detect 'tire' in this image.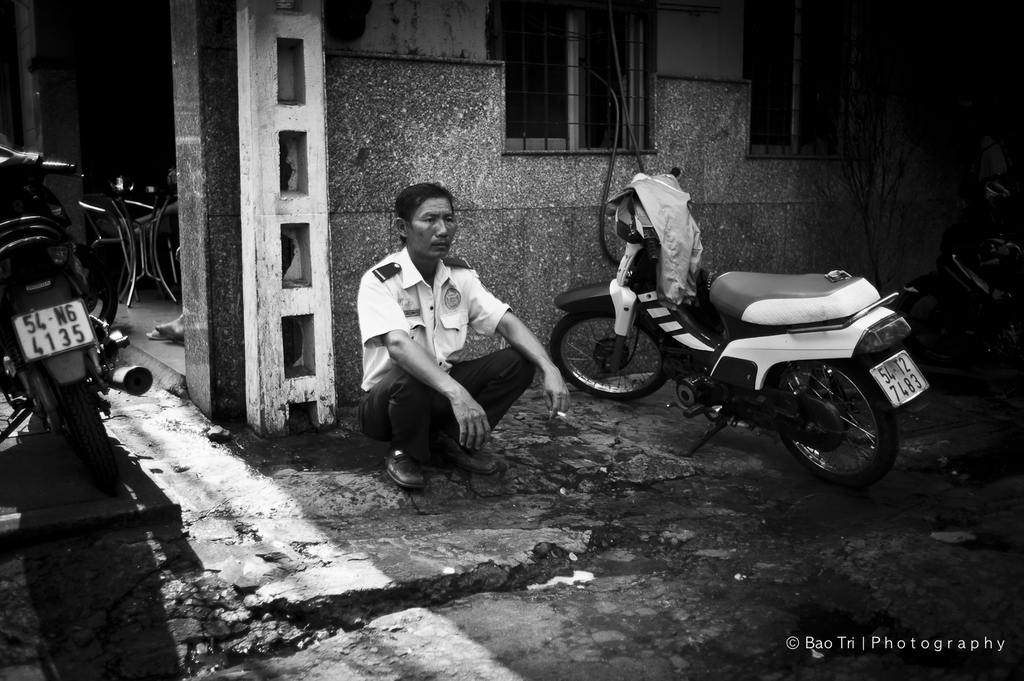
Detection: 894/274/990/367.
